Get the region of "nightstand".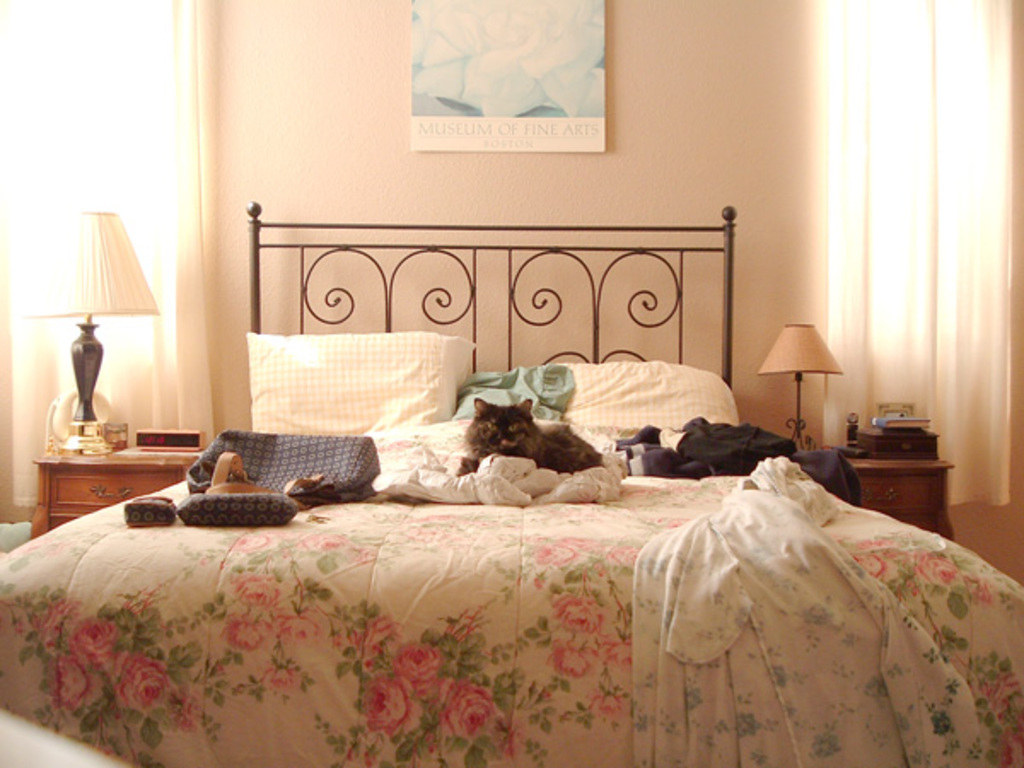
(x1=32, y1=451, x2=201, y2=527).
